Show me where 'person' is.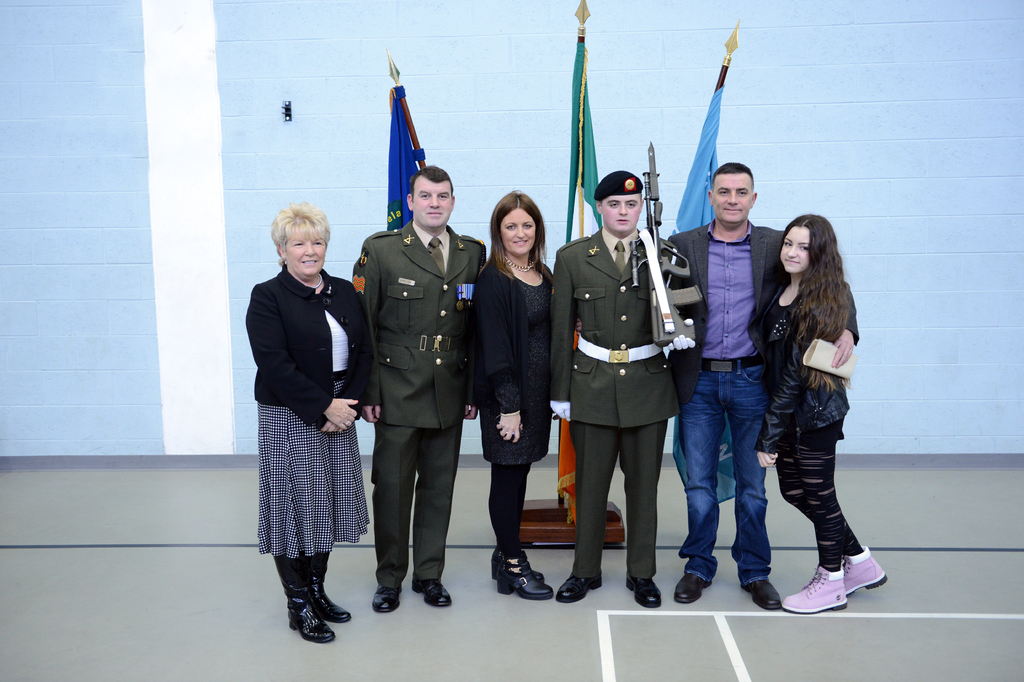
'person' is at 578, 162, 858, 610.
